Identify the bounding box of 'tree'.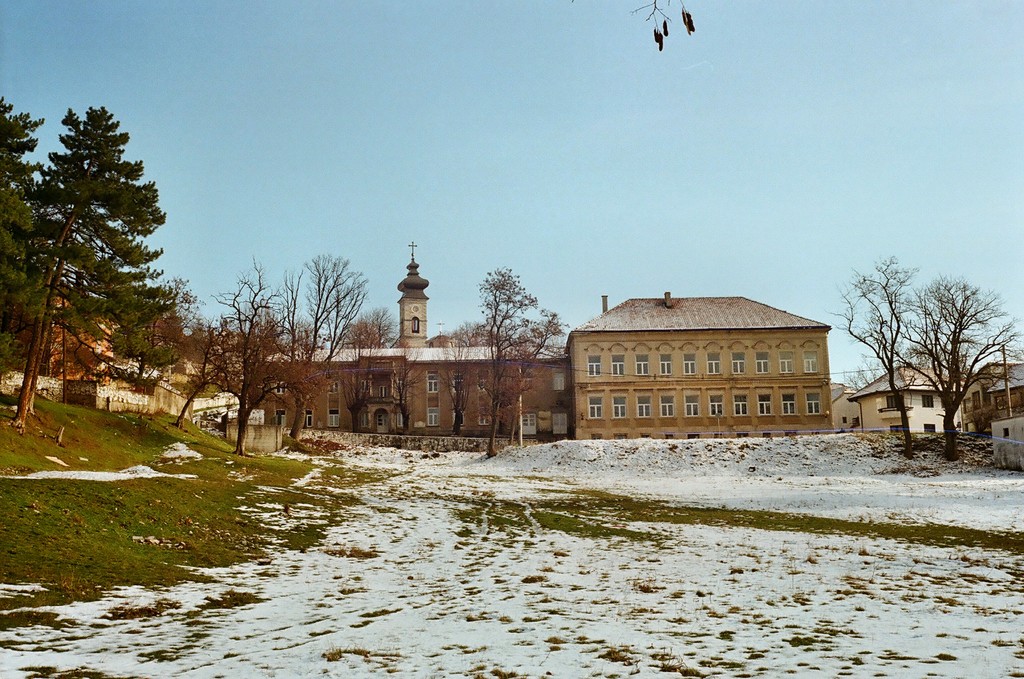
<box>278,266,329,444</box>.
